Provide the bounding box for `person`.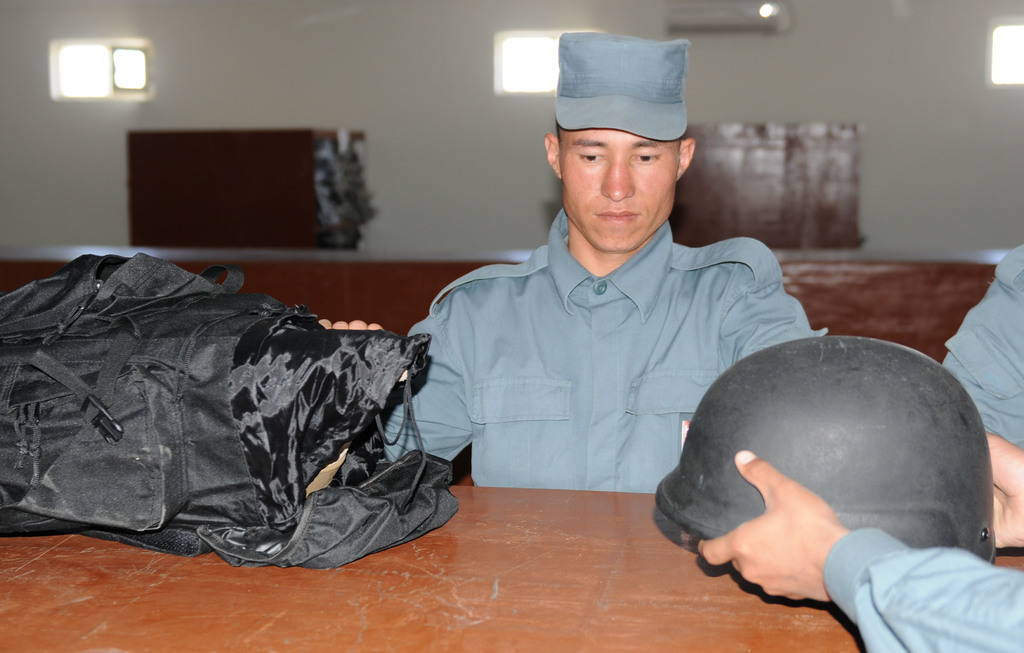
[left=689, top=439, right=1023, bottom=652].
